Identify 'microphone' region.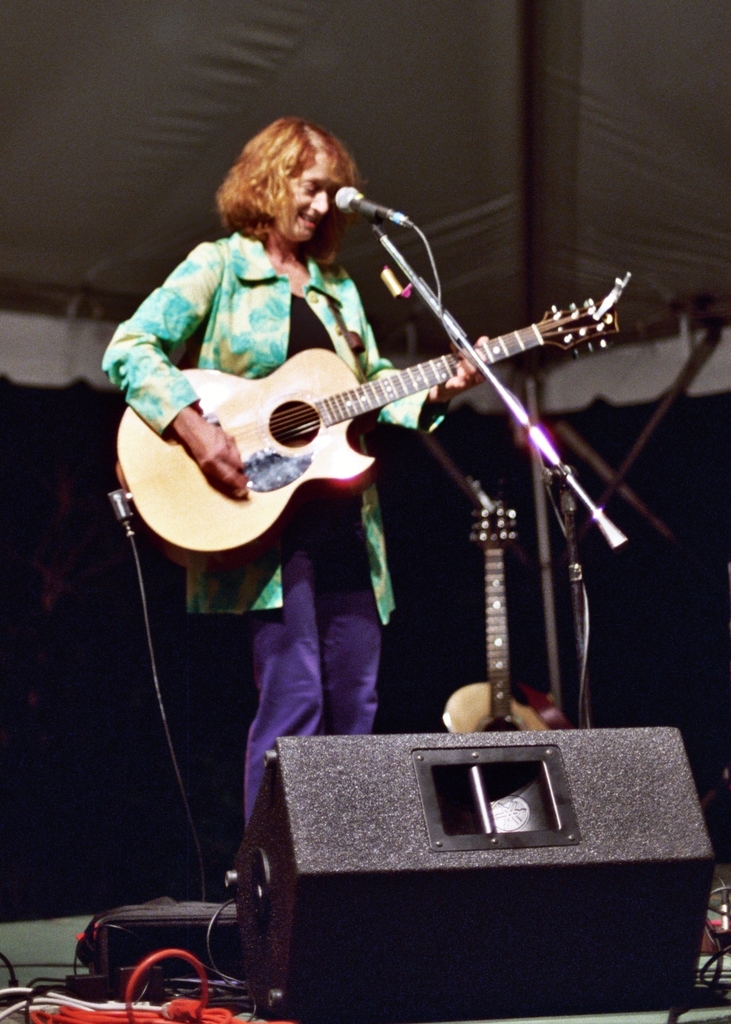
Region: <box>322,183,420,230</box>.
